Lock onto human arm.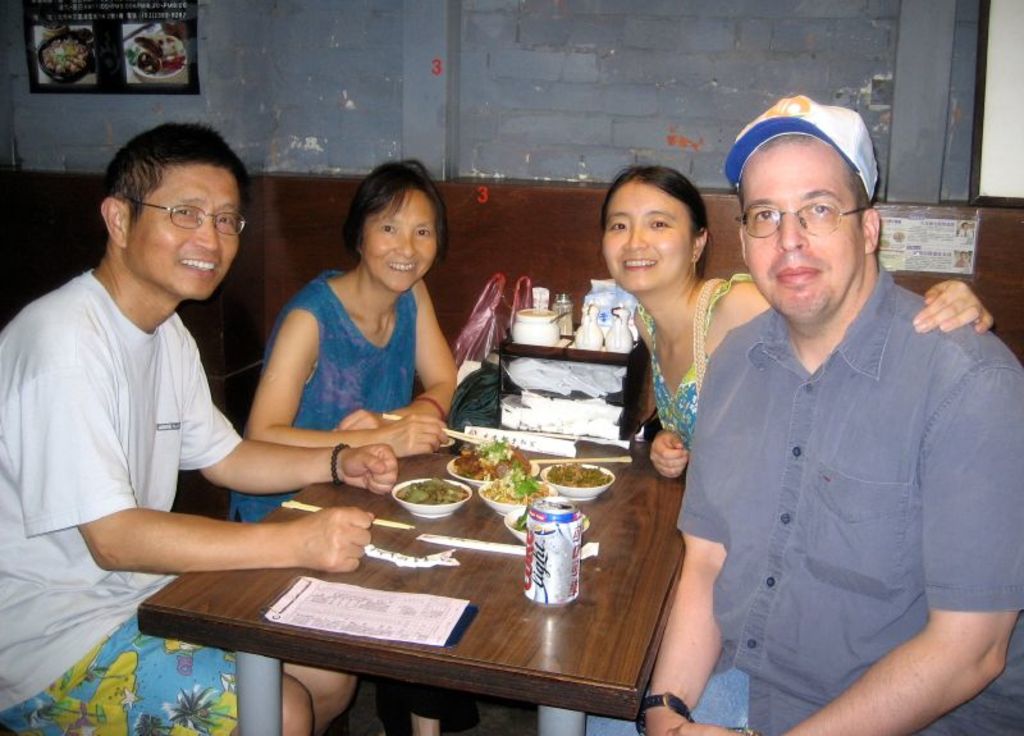
Locked: left=904, top=276, right=1004, bottom=340.
